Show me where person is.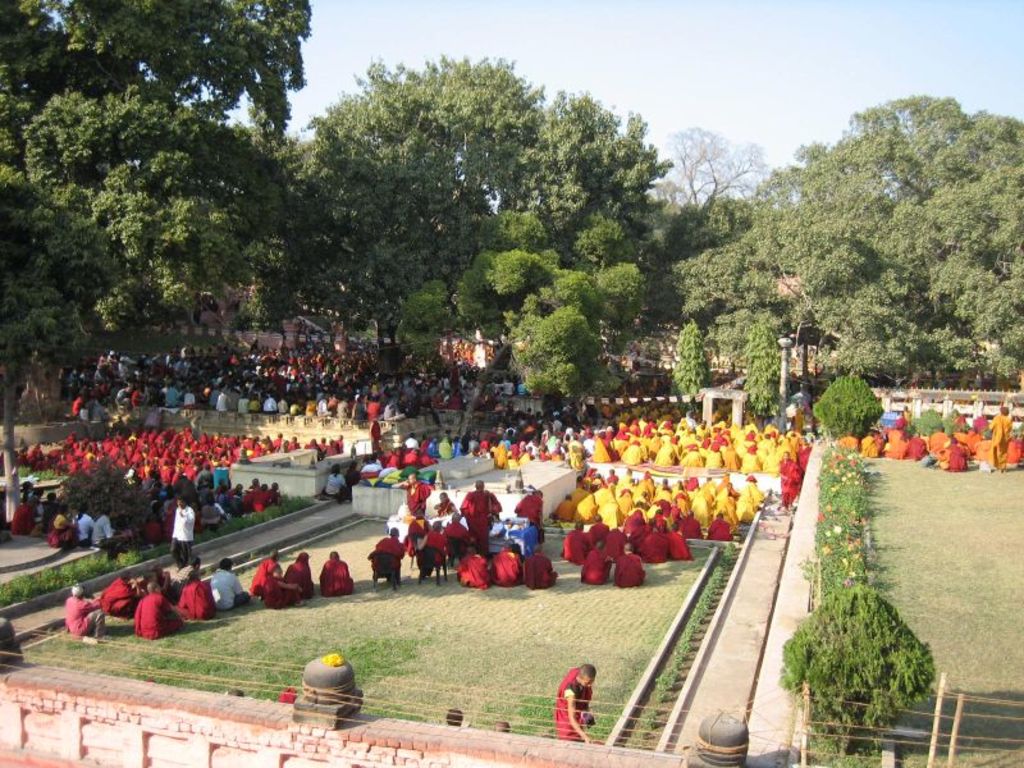
person is at [left=201, top=463, right=212, bottom=481].
